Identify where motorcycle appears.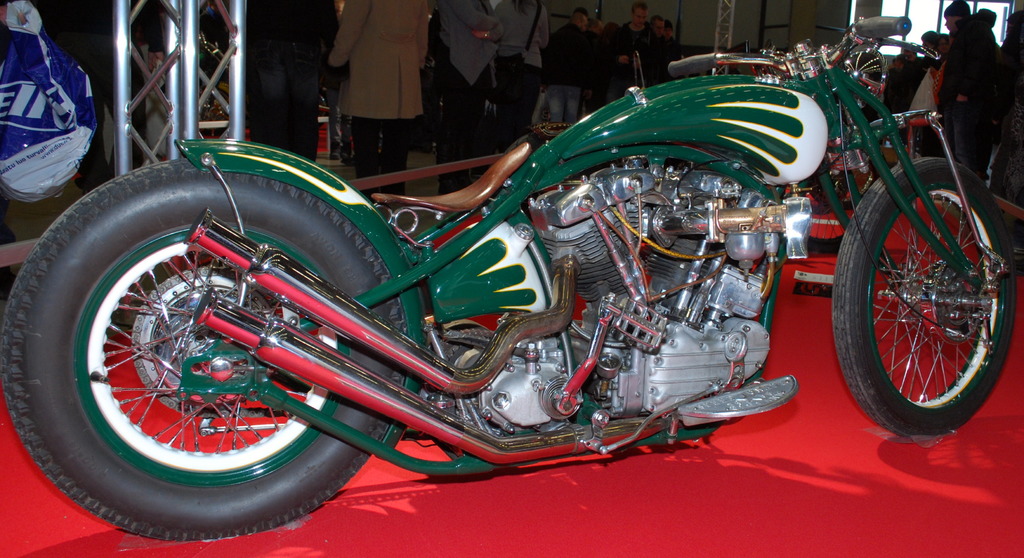
Appears at box=[0, 18, 1019, 542].
